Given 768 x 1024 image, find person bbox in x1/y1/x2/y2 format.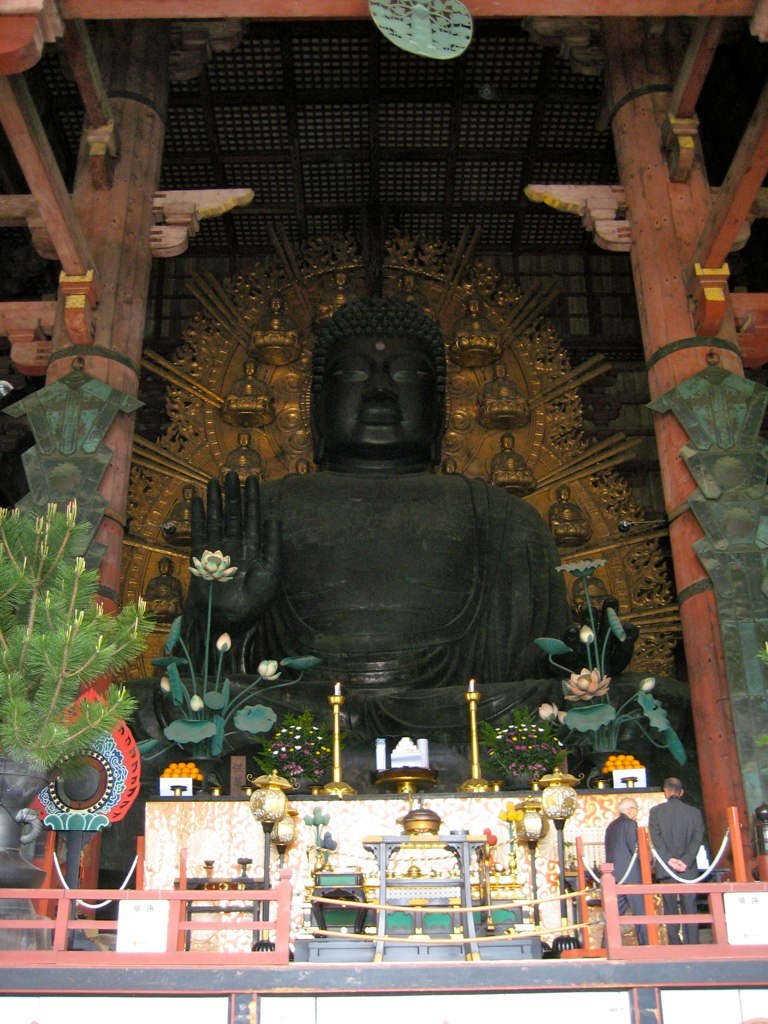
218/430/268/484.
